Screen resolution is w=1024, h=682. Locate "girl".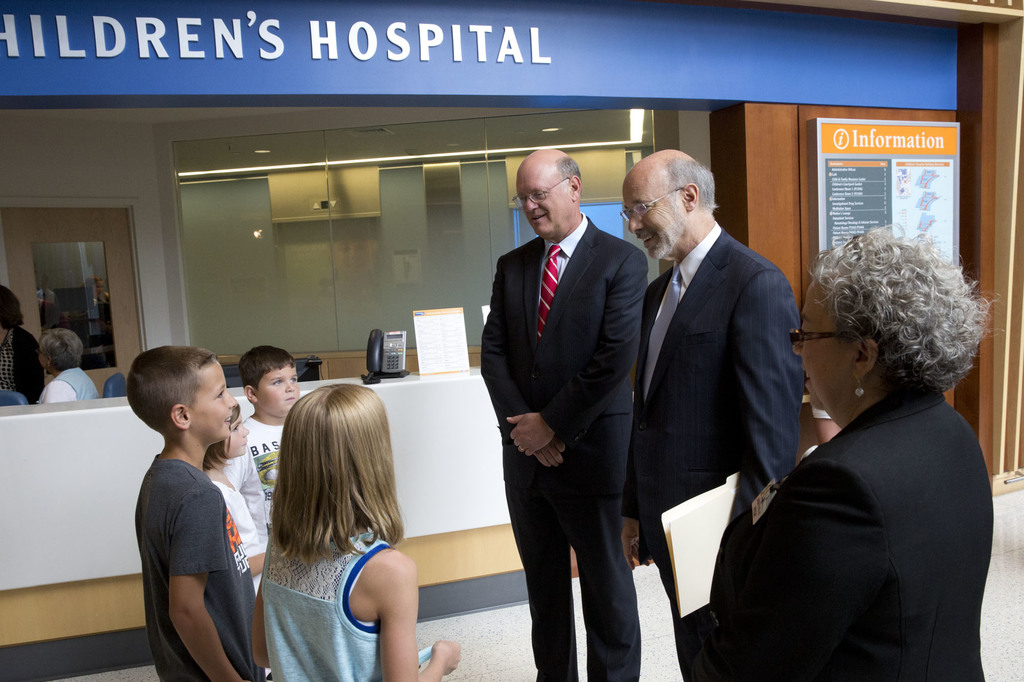
locate(248, 381, 461, 681).
